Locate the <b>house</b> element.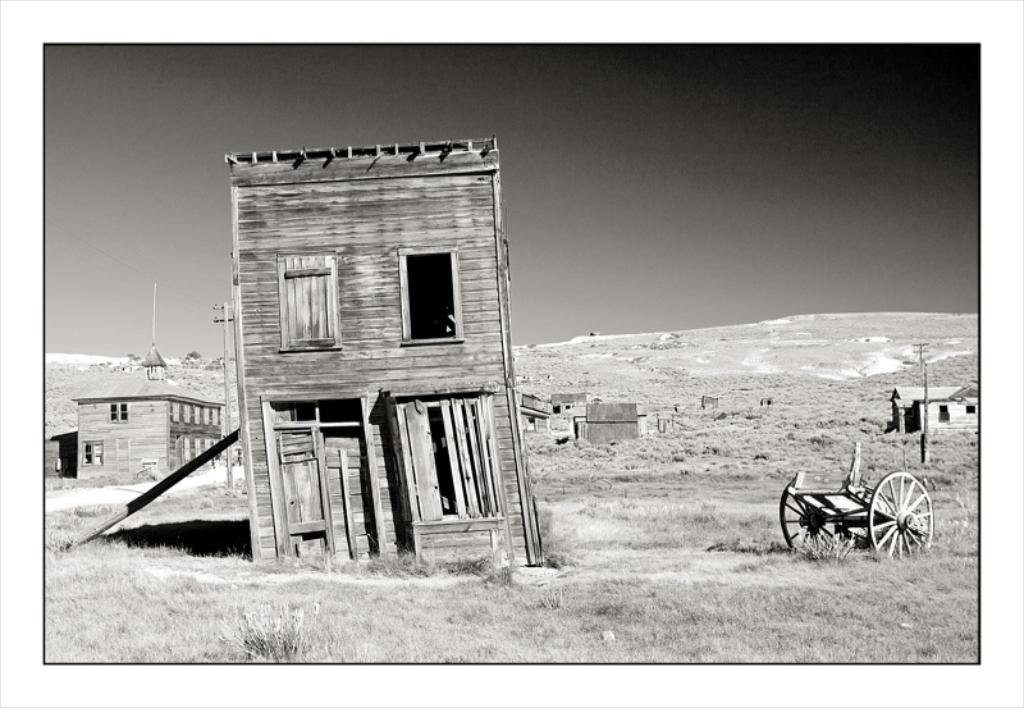
Element bbox: [74,338,219,493].
